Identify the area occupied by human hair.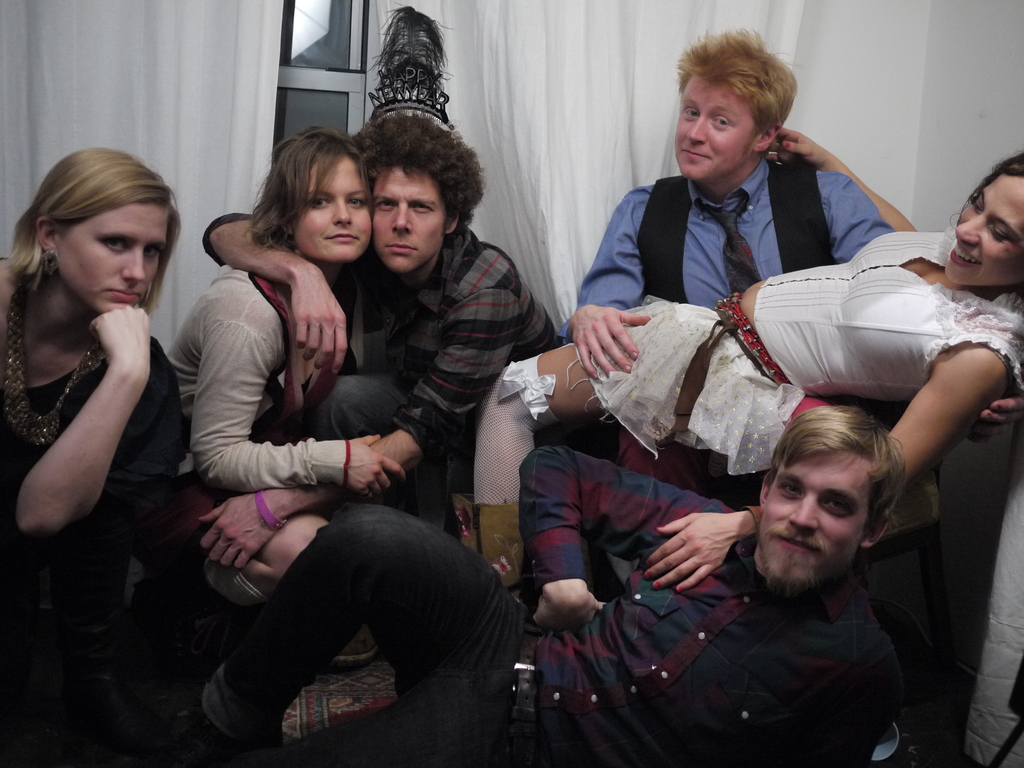
Area: l=6, t=141, r=182, b=332.
